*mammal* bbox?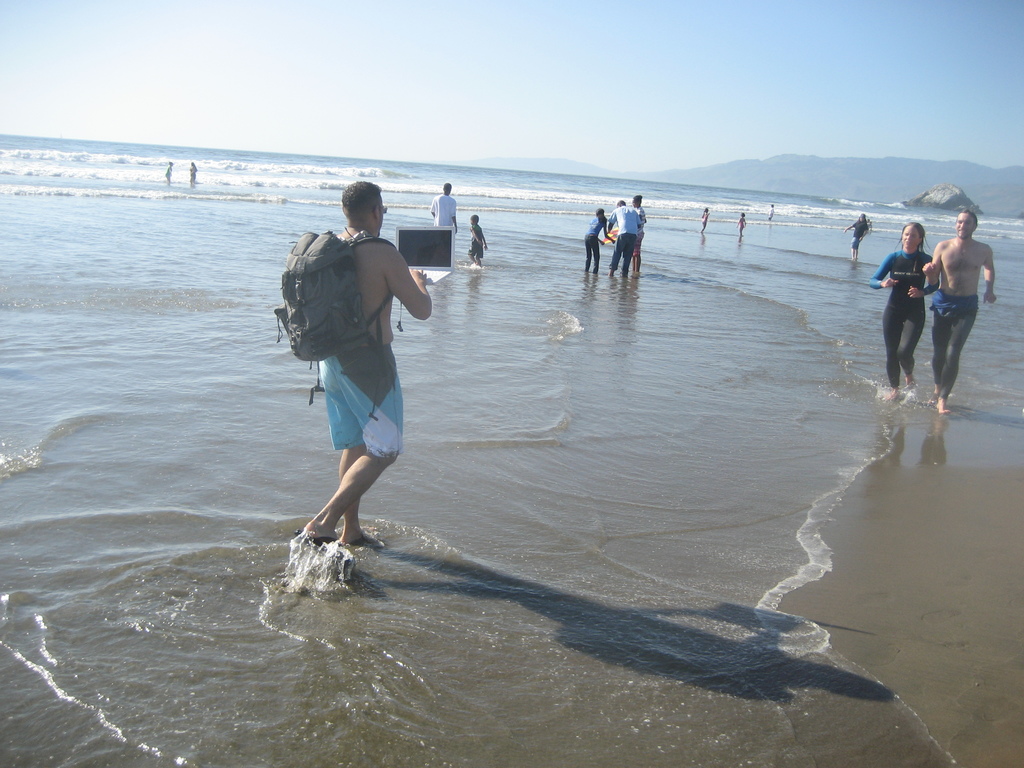
x1=733, y1=211, x2=748, y2=236
